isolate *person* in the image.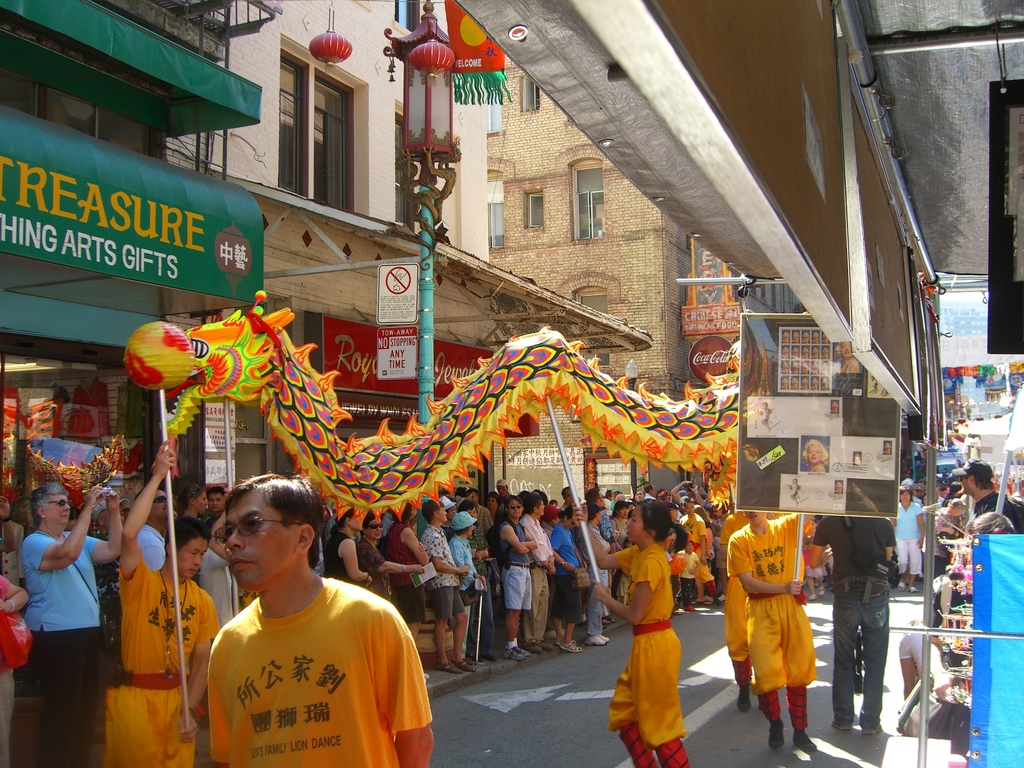
Isolated region: x1=0, y1=560, x2=29, y2=672.
